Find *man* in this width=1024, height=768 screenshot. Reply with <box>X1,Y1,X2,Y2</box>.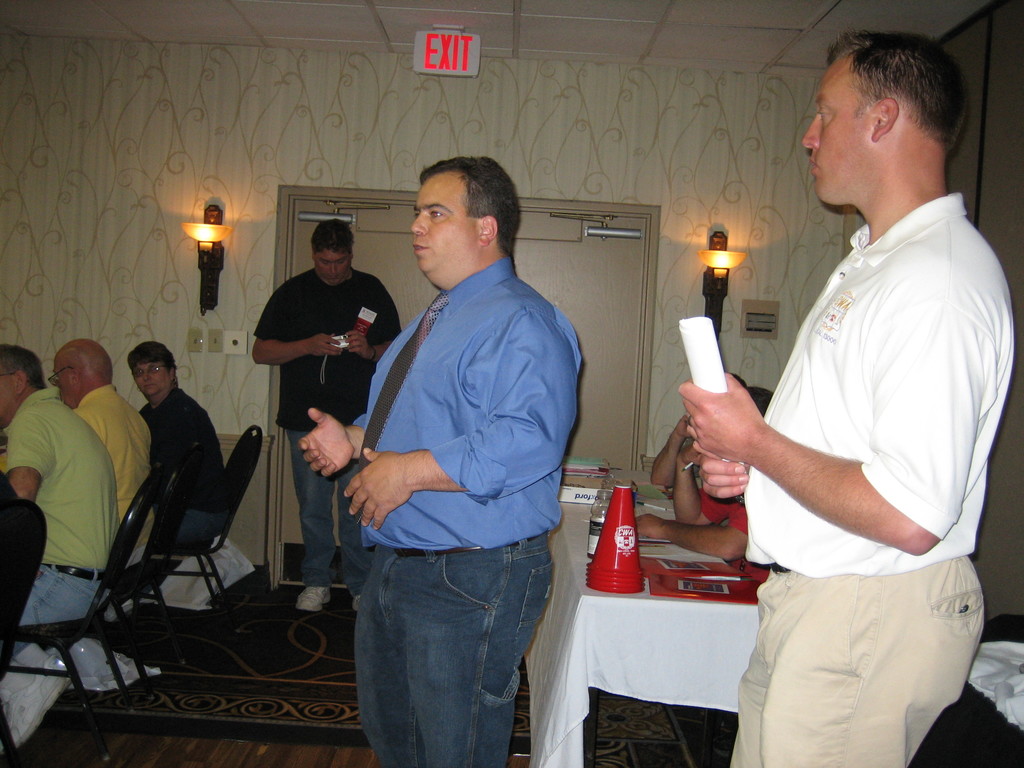
<box>639,388,773,591</box>.
